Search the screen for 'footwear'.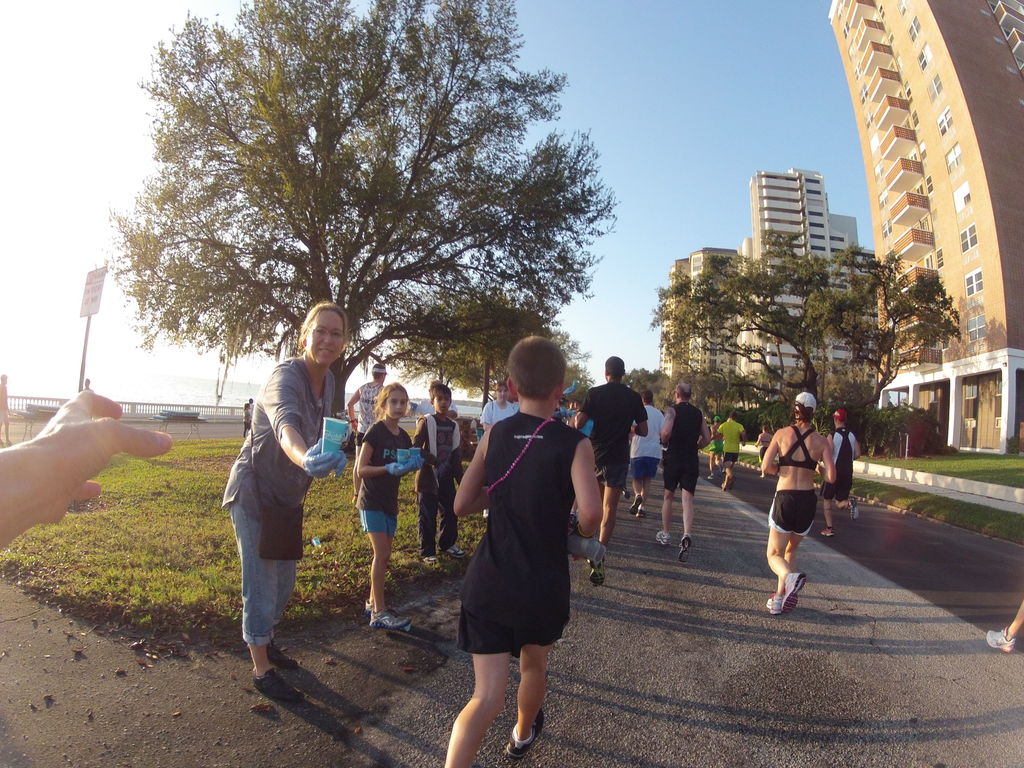
Found at bbox=(502, 705, 546, 761).
